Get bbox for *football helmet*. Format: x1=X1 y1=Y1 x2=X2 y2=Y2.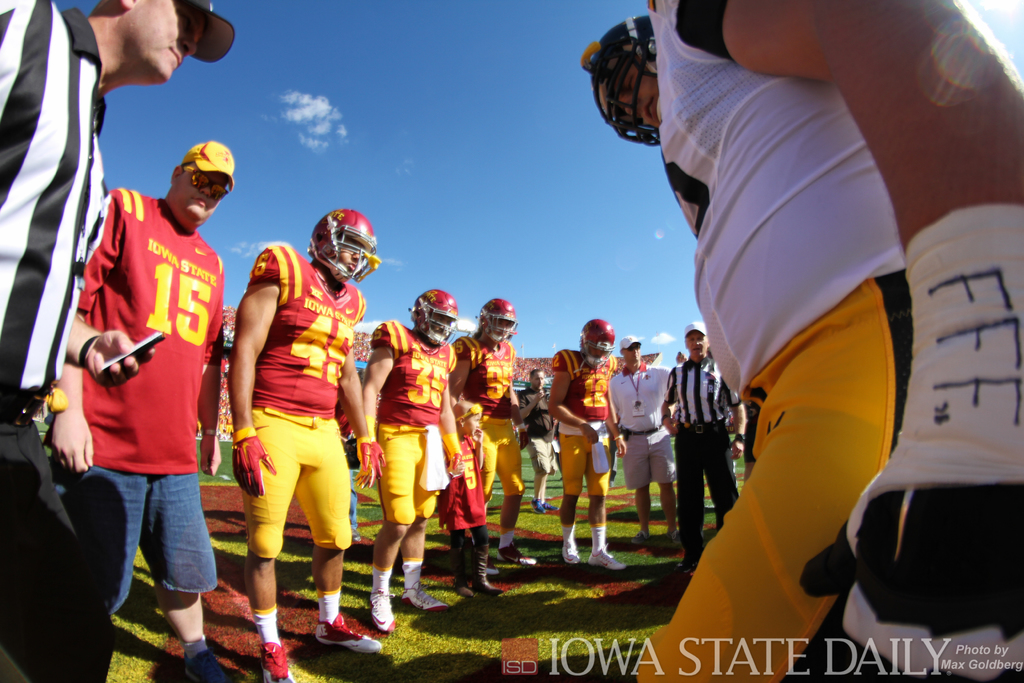
x1=408 y1=289 x2=464 y2=338.
